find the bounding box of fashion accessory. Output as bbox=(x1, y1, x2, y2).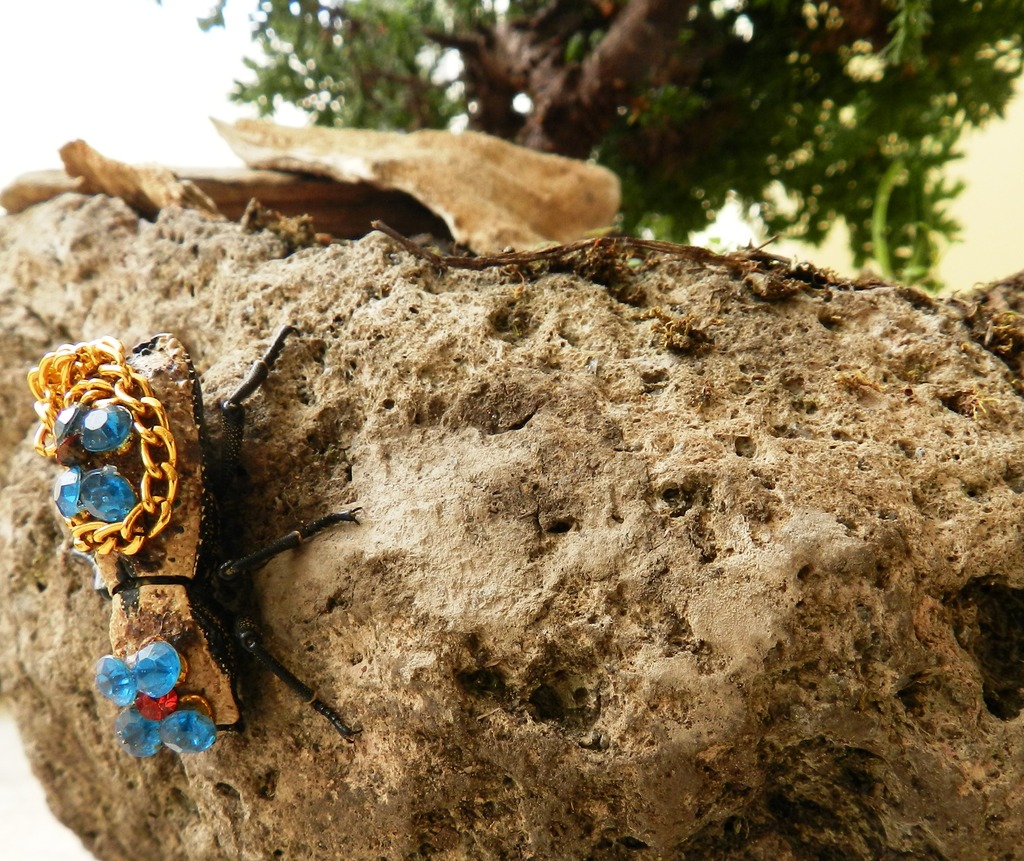
bbox=(31, 335, 178, 557).
